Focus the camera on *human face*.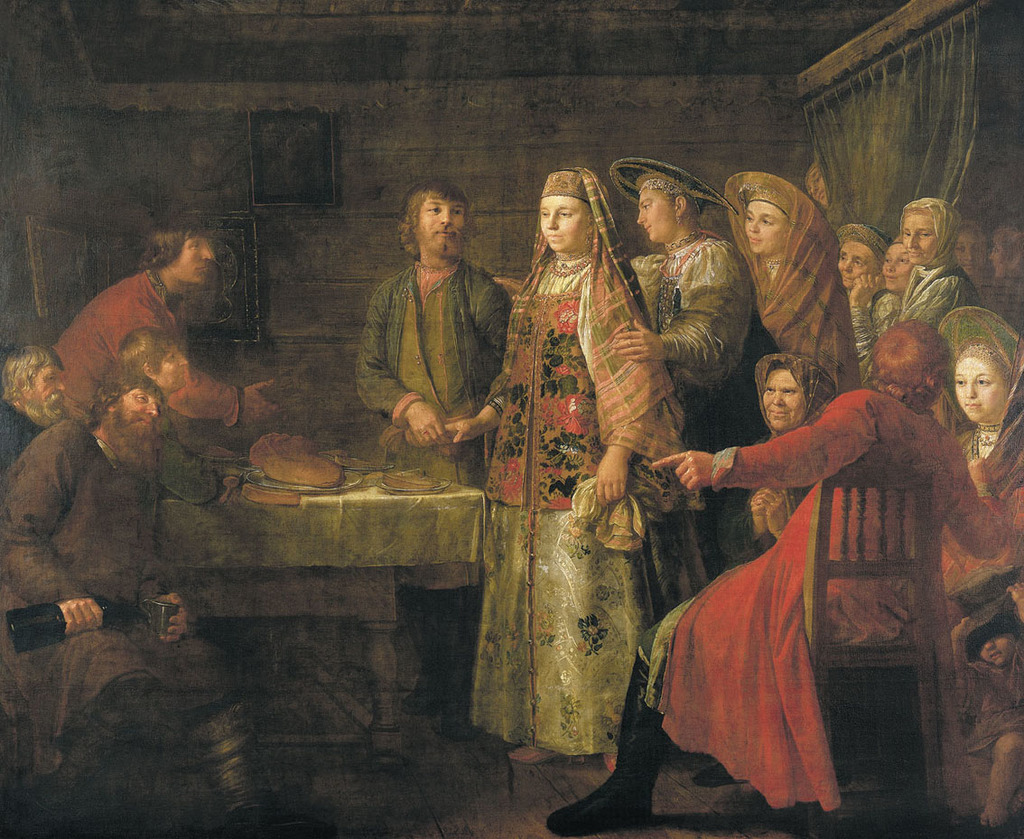
Focus region: [x1=880, y1=246, x2=913, y2=291].
